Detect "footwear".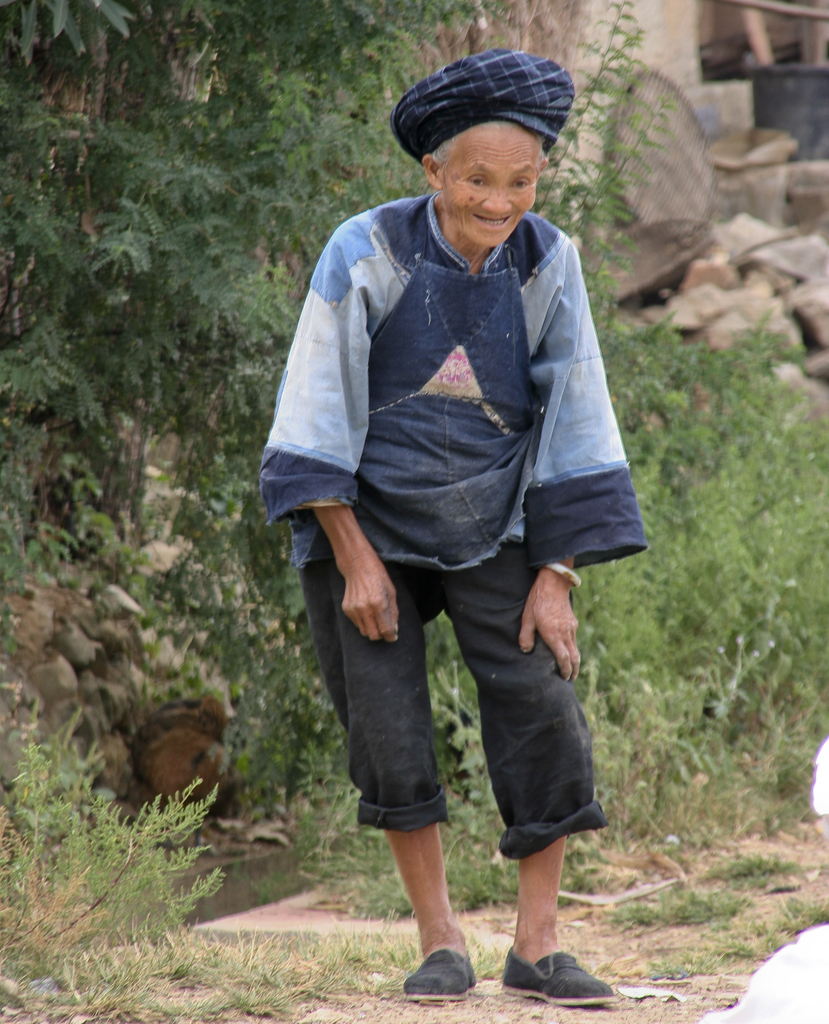
Detected at x1=494, y1=952, x2=613, y2=1008.
